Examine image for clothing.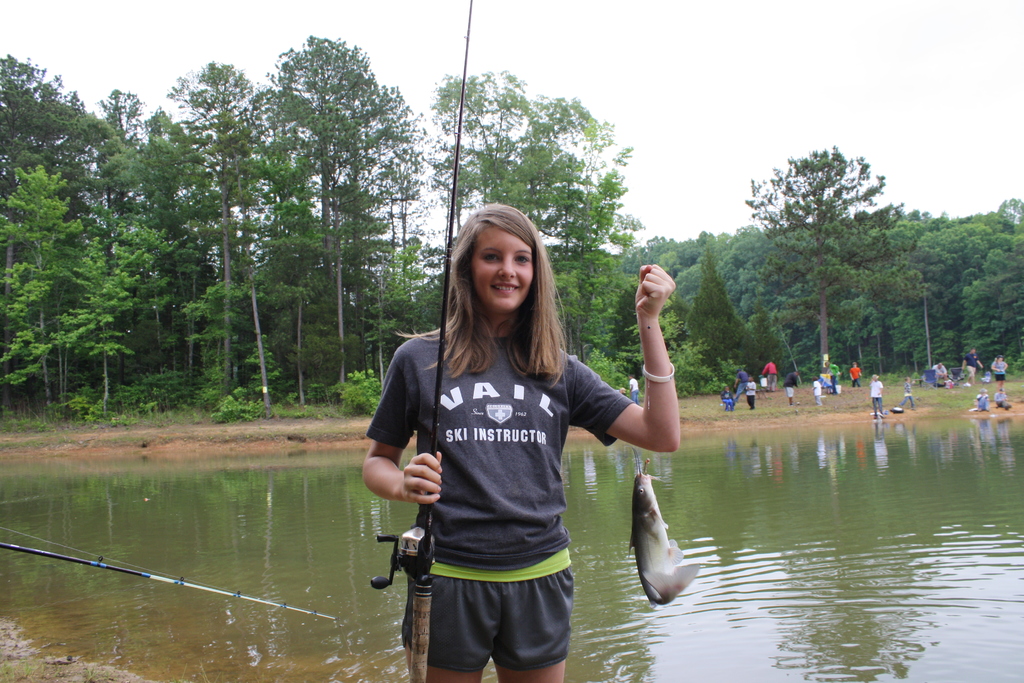
Examination result: (995, 390, 1008, 406).
